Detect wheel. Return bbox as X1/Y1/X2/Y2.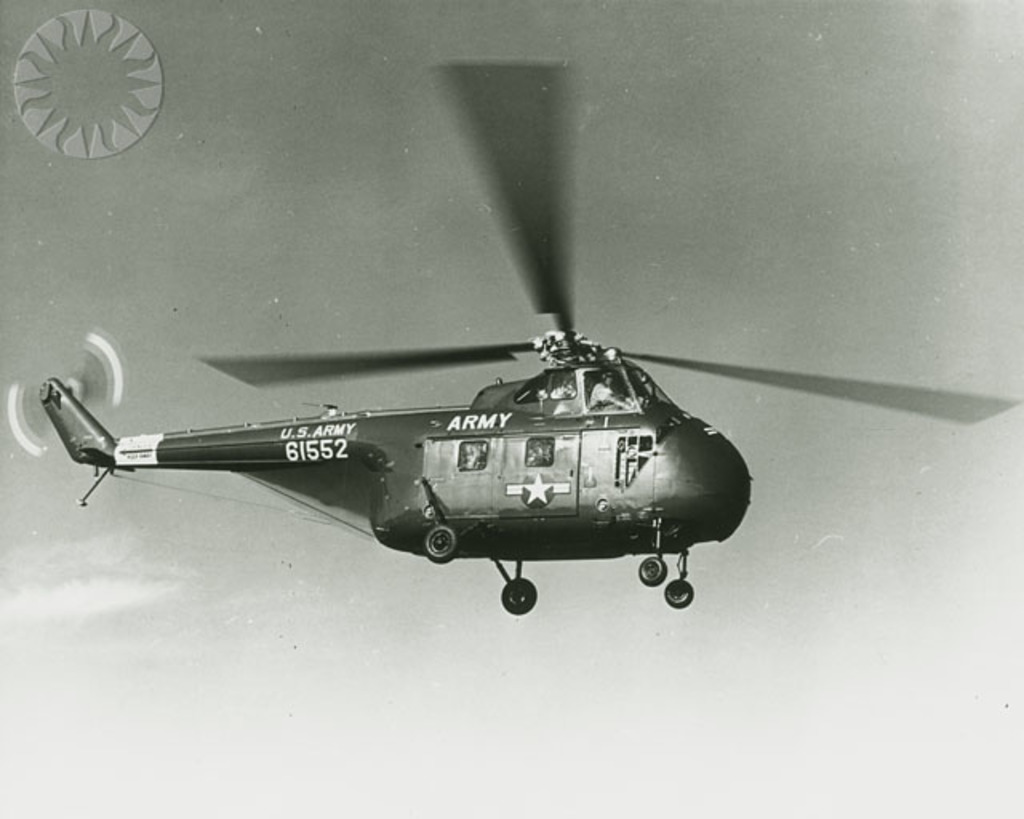
498/577/538/616.
